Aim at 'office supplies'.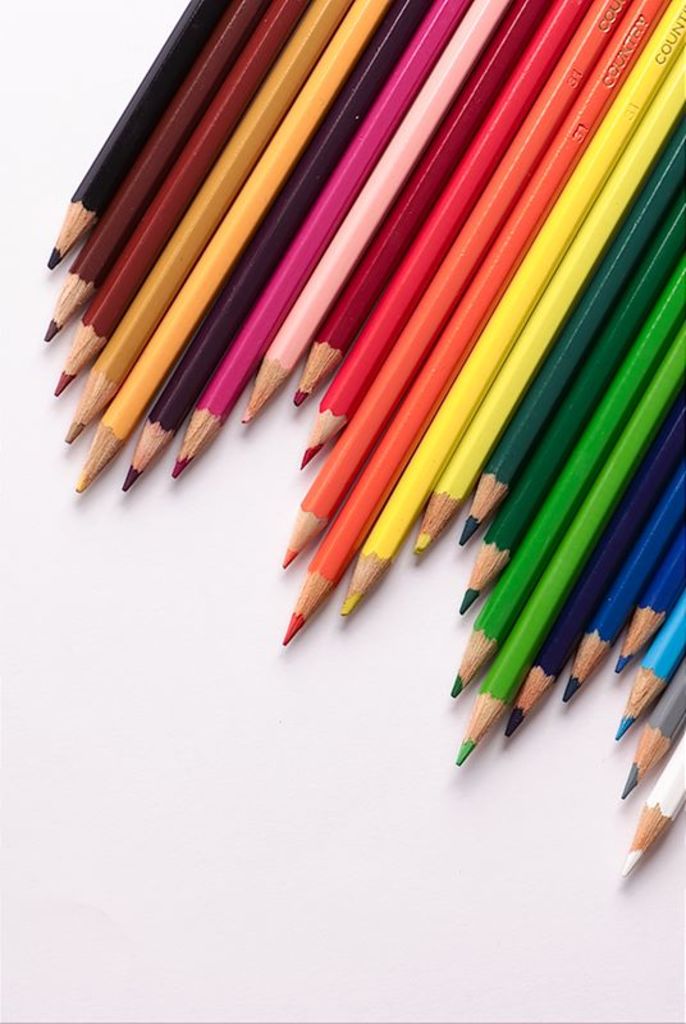
Aimed at locate(468, 116, 685, 538).
